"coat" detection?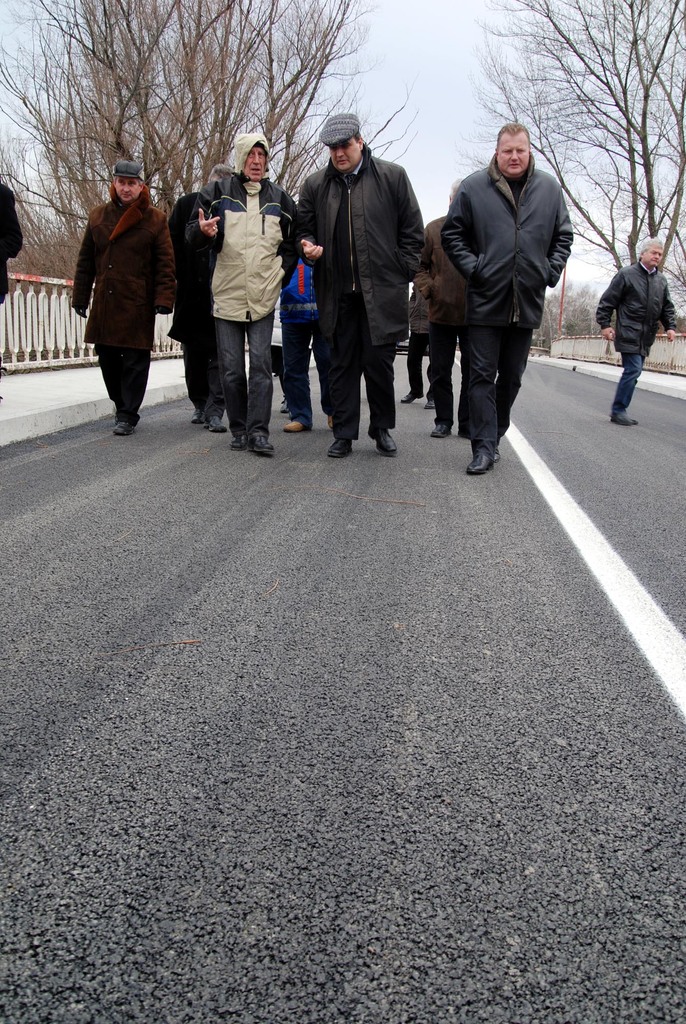
select_region(304, 128, 427, 358)
